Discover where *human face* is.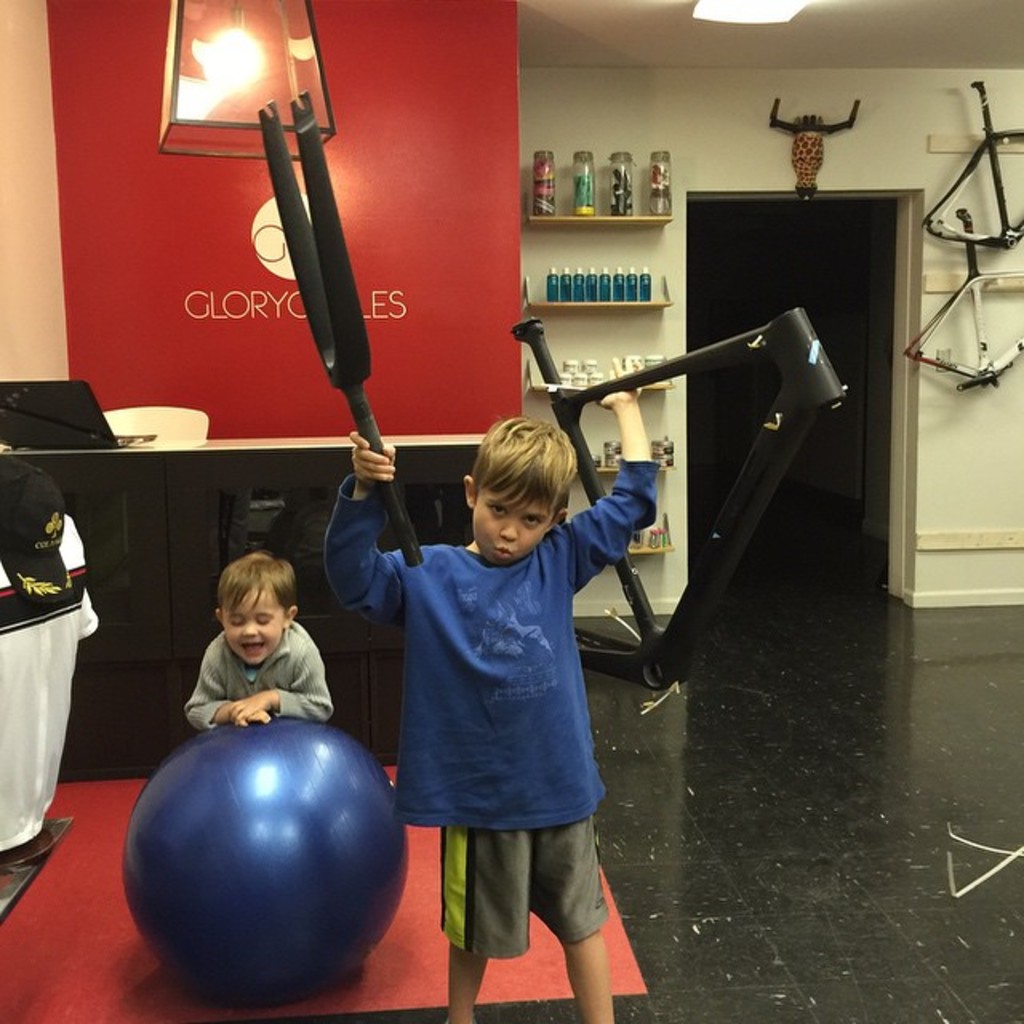
Discovered at region(224, 594, 278, 664).
